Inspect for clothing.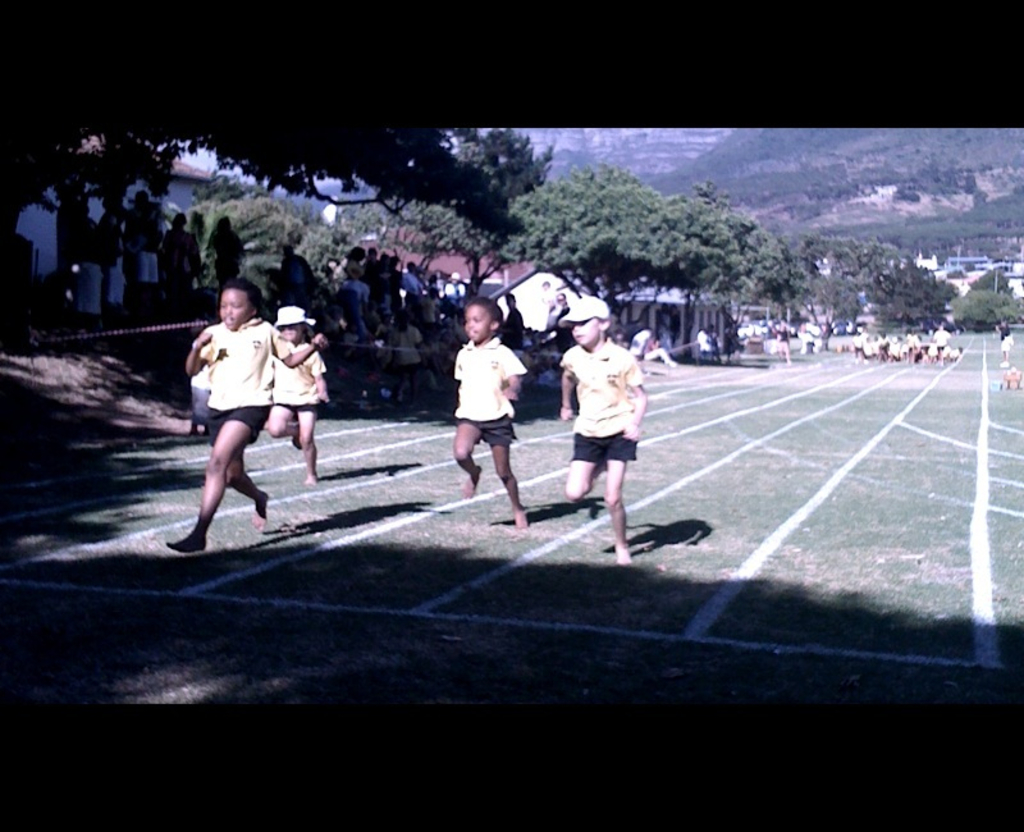
Inspection: [x1=195, y1=319, x2=288, y2=444].
